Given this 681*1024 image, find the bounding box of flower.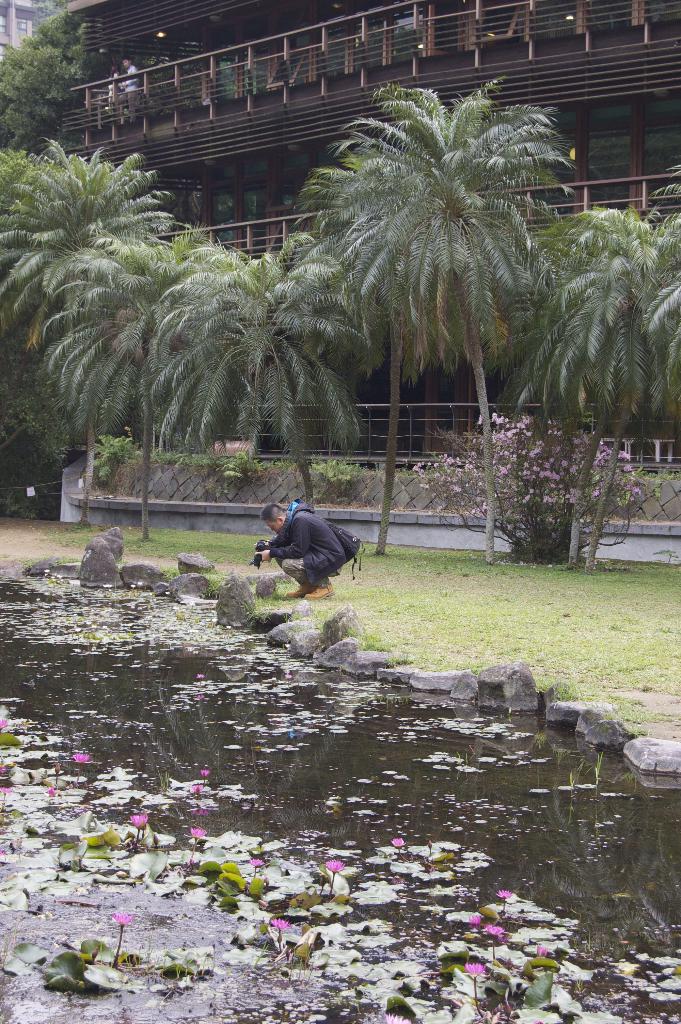
[325, 858, 342, 872].
